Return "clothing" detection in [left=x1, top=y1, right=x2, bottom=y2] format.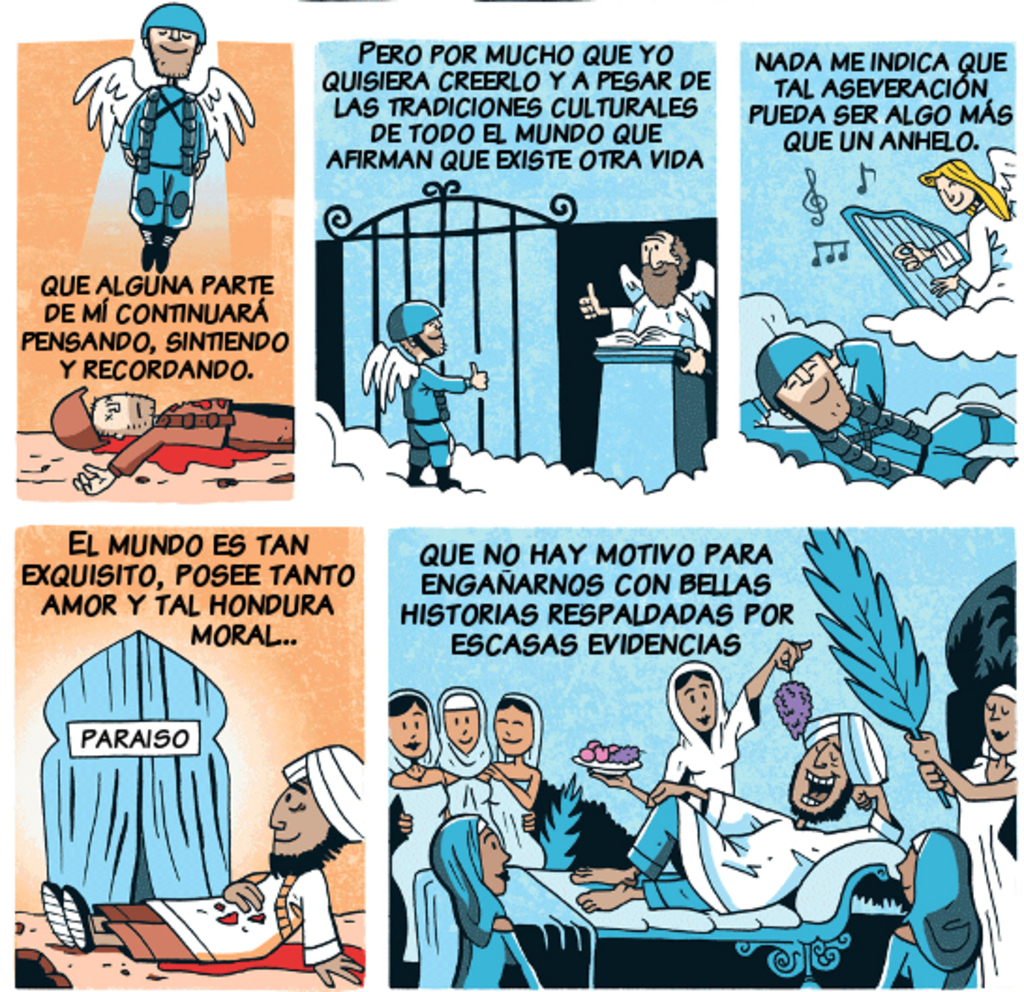
[left=658, top=656, right=763, bottom=831].
